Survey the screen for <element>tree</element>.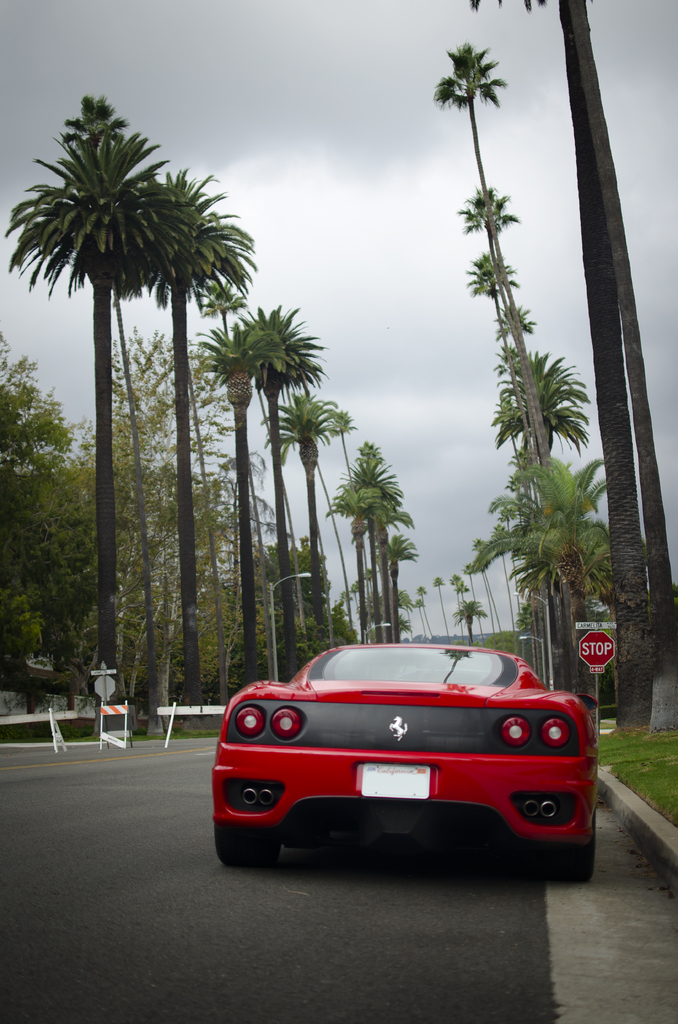
Survey found: region(190, 308, 272, 714).
